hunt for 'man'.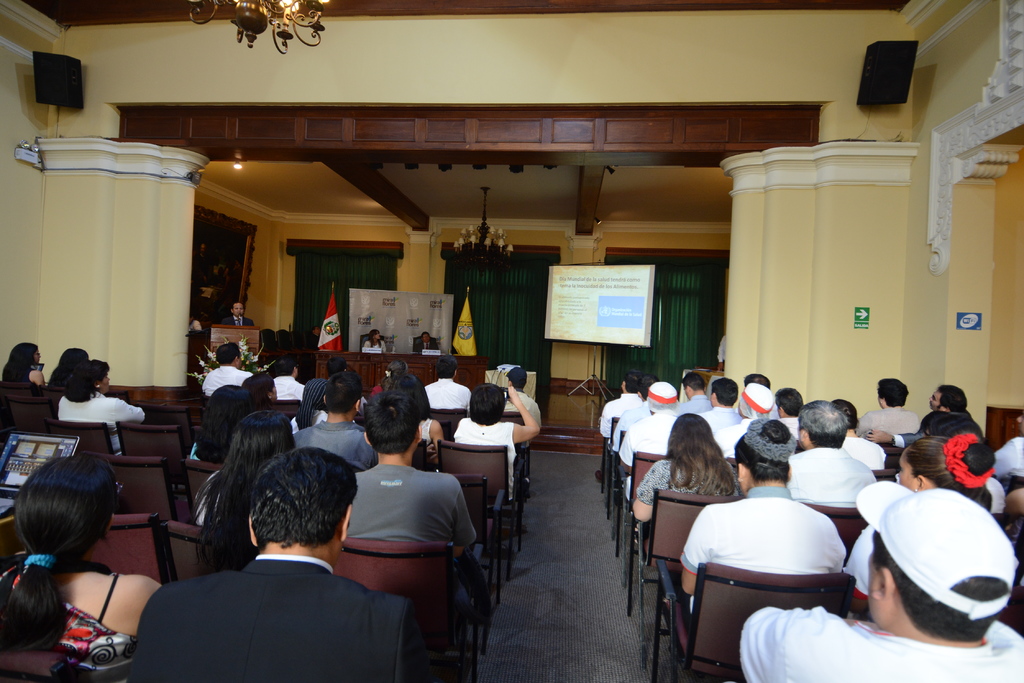
Hunted down at [505,366,541,428].
